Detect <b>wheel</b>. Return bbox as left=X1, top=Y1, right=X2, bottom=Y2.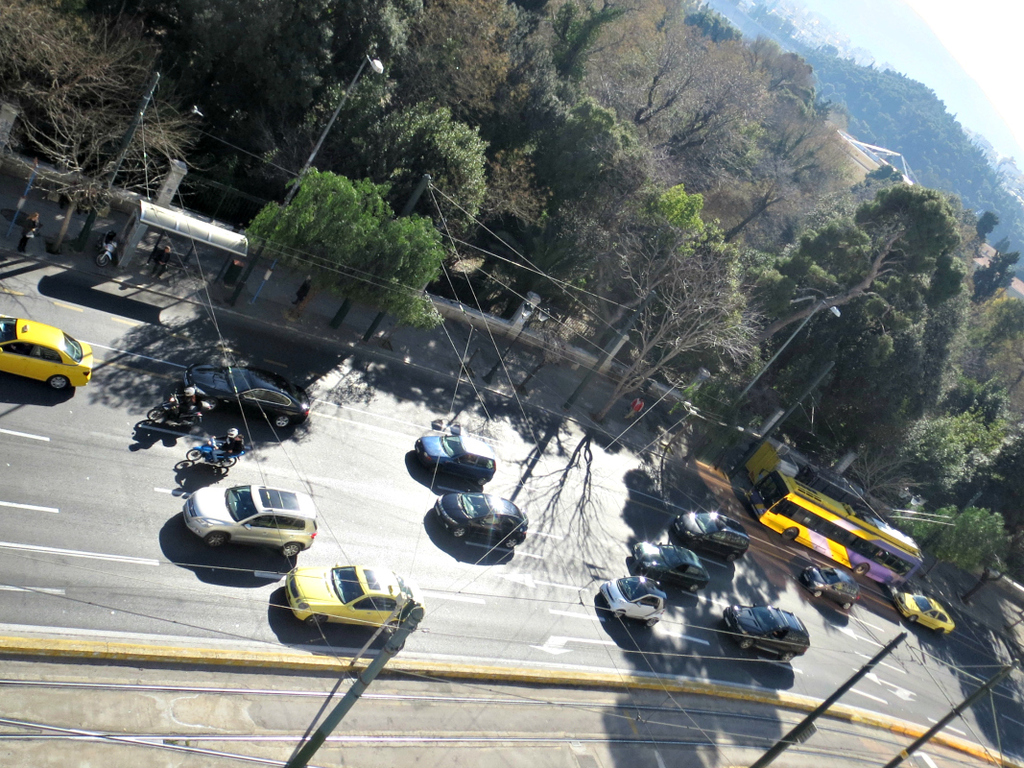
left=203, top=530, right=230, bottom=547.
